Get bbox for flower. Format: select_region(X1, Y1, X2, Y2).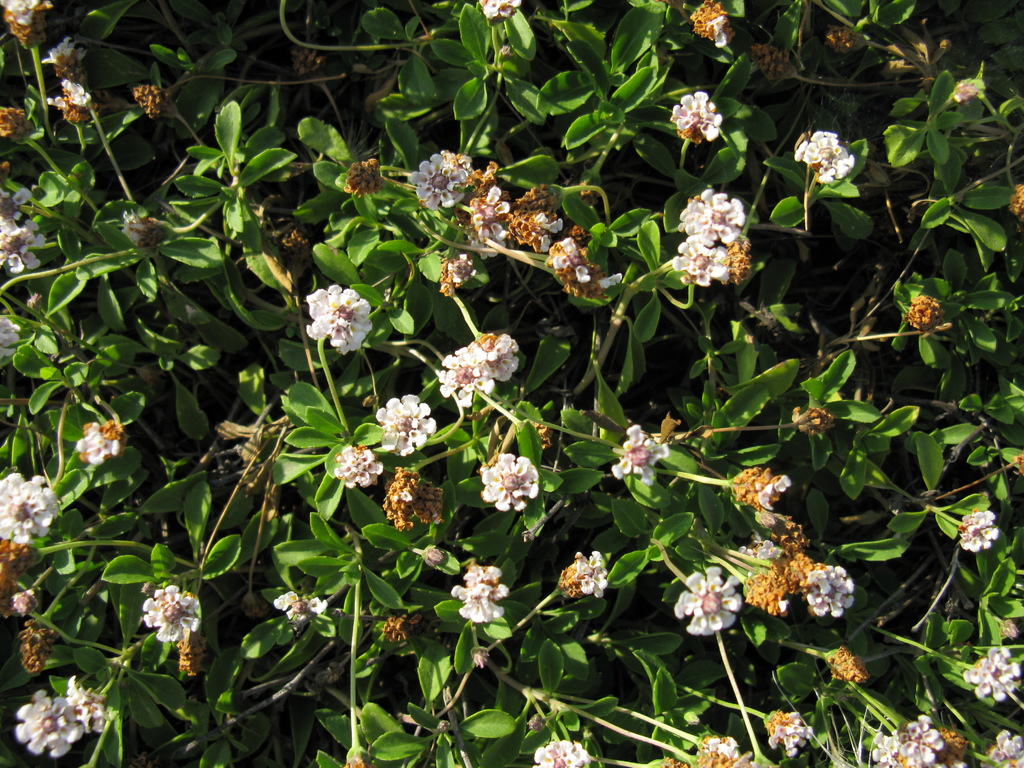
select_region(474, 330, 514, 381).
